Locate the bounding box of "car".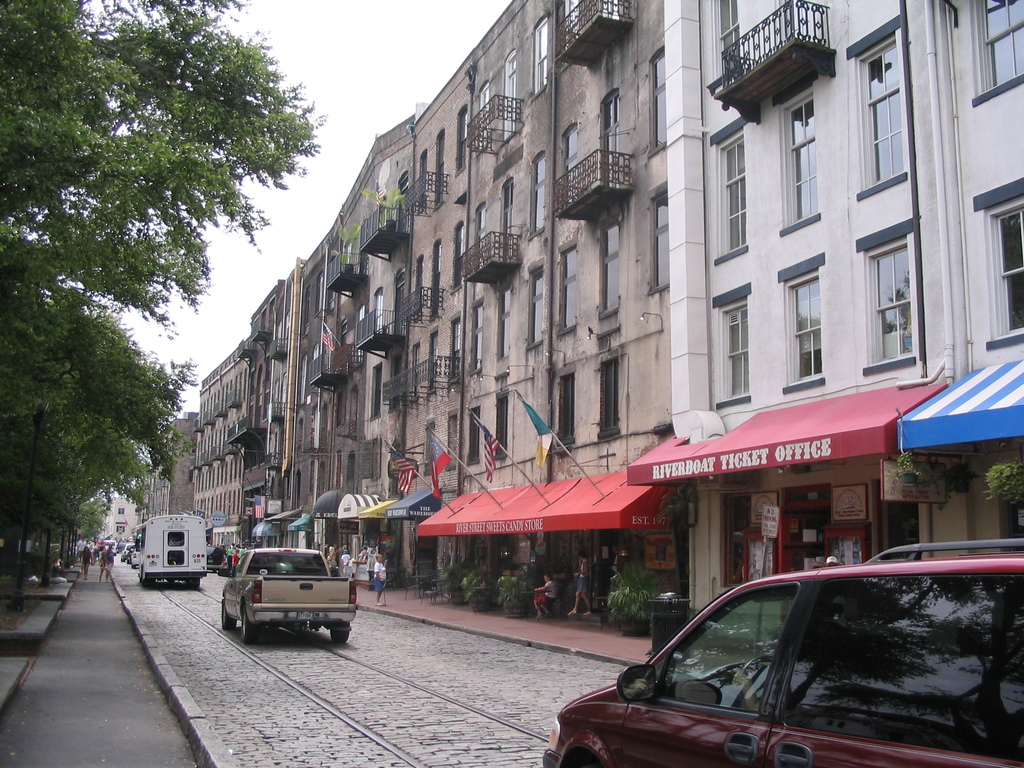
Bounding box: bbox=[116, 542, 137, 563].
